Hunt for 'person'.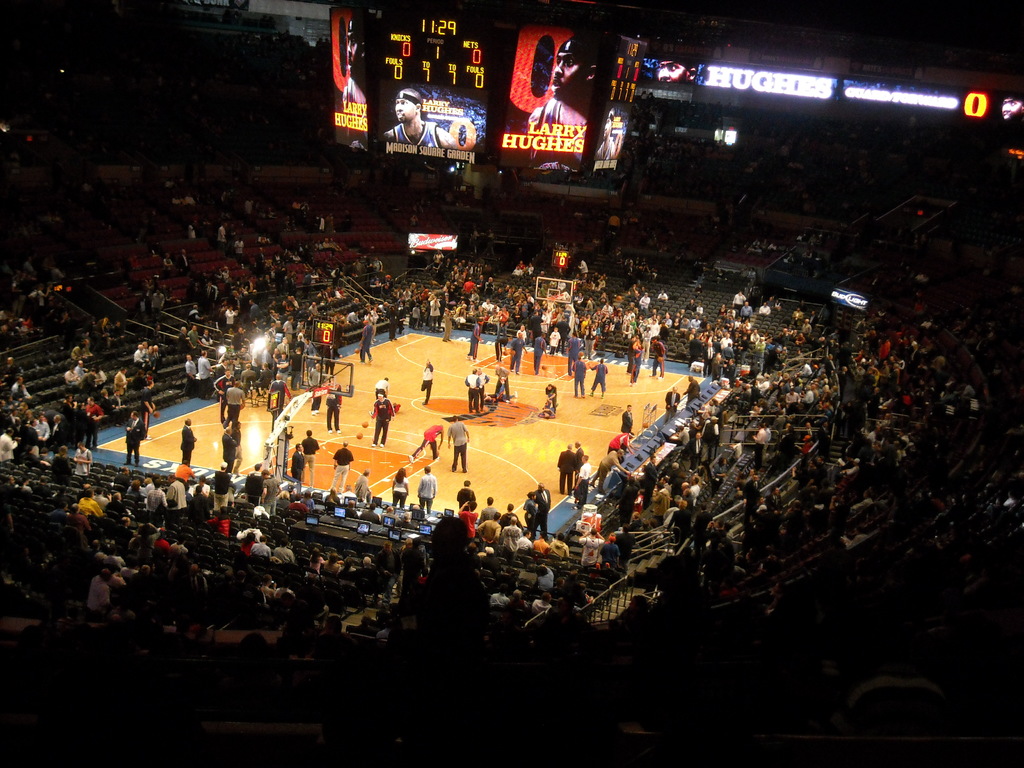
Hunted down at {"left": 302, "top": 428, "right": 319, "bottom": 488}.
